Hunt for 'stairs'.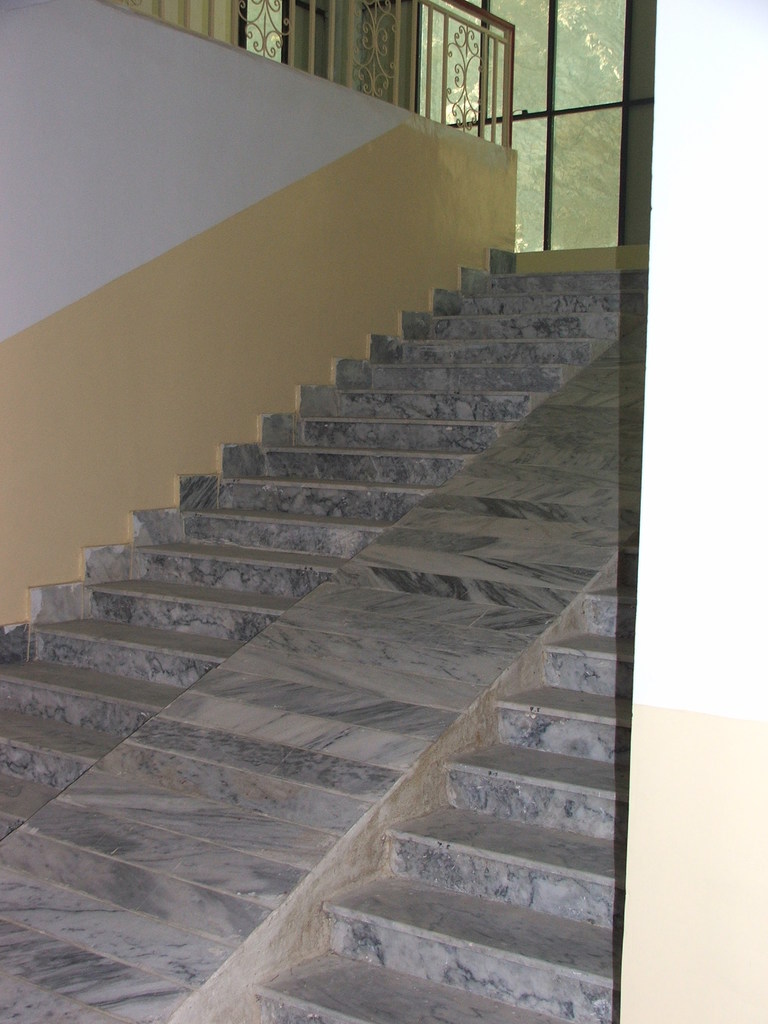
Hunted down at <bbox>0, 239, 652, 1023</bbox>.
